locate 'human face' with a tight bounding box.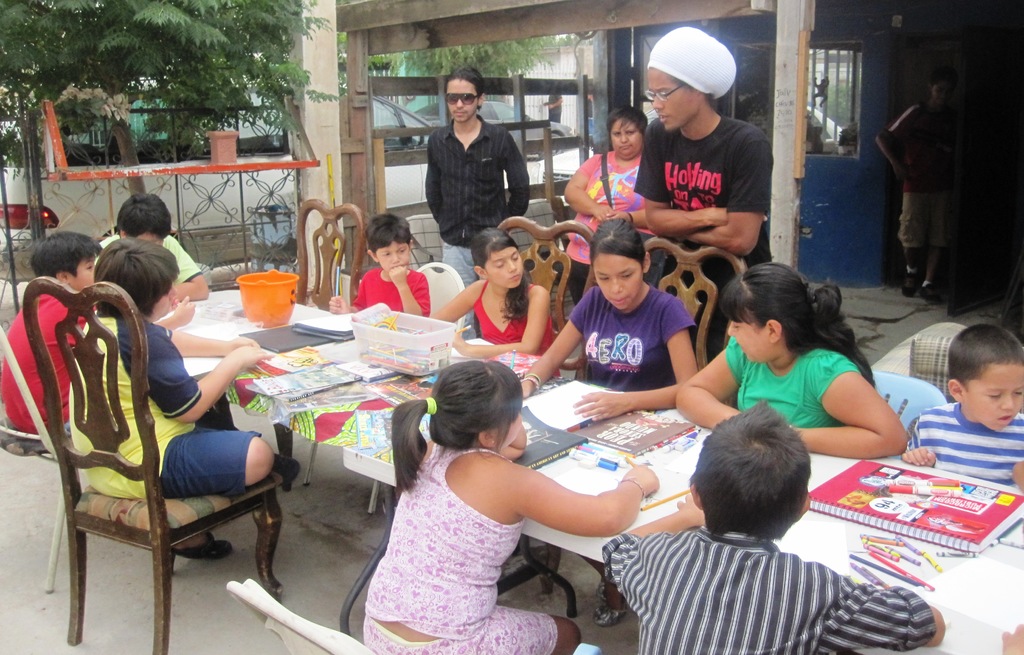
<bbox>609, 117, 644, 159</bbox>.
